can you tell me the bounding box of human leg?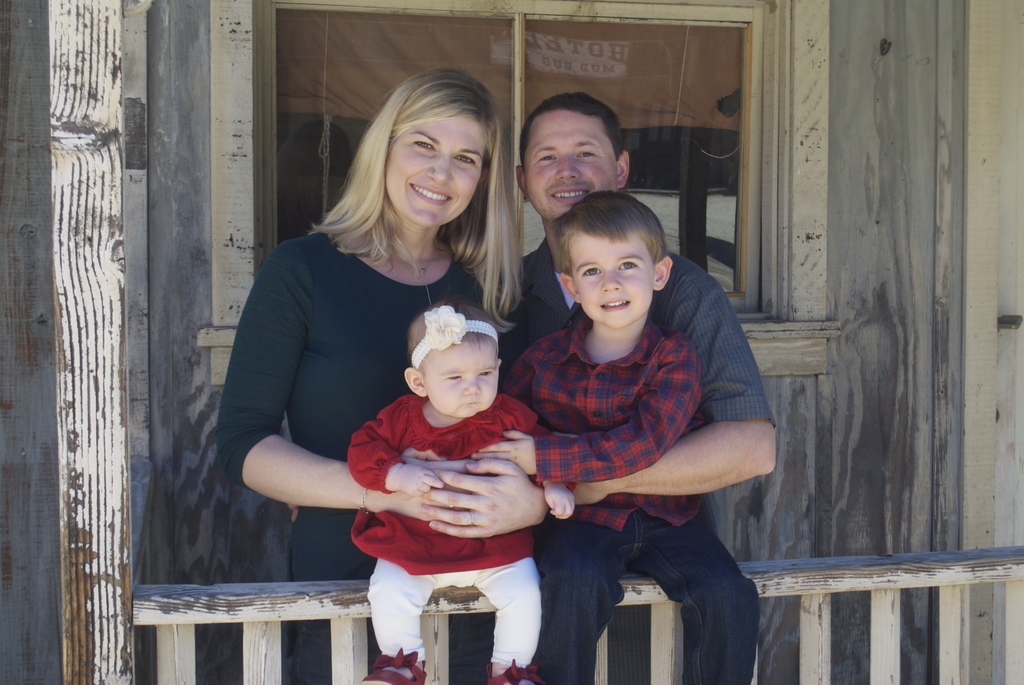
525,509,621,684.
